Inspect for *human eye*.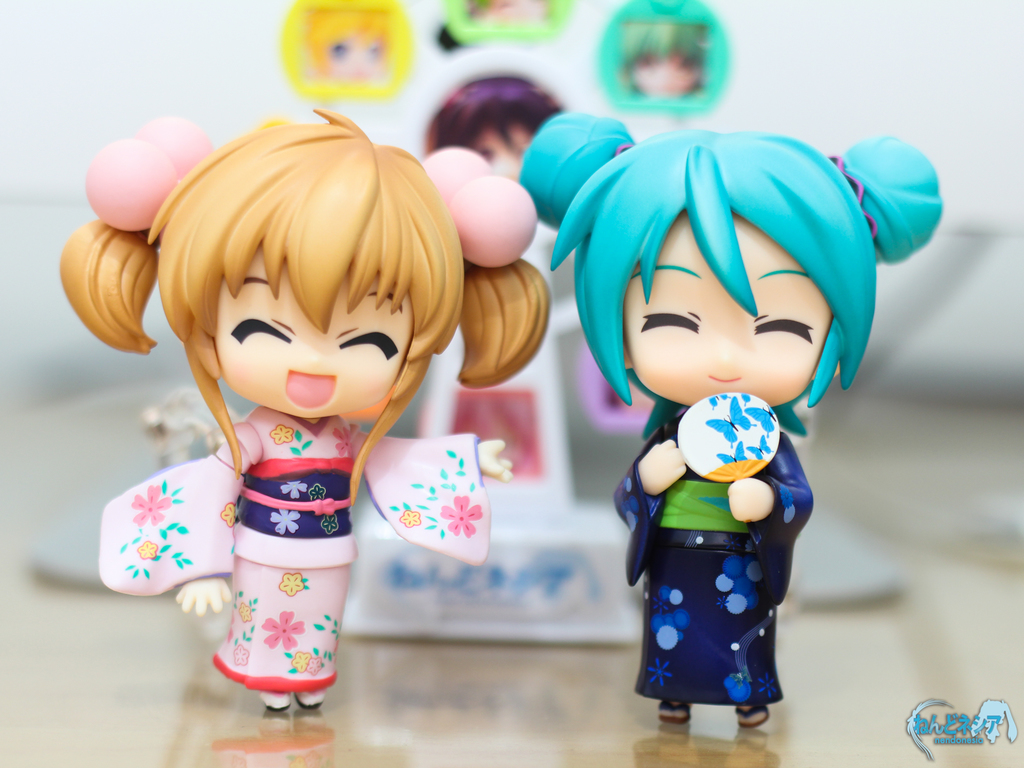
Inspection: bbox(753, 317, 814, 339).
